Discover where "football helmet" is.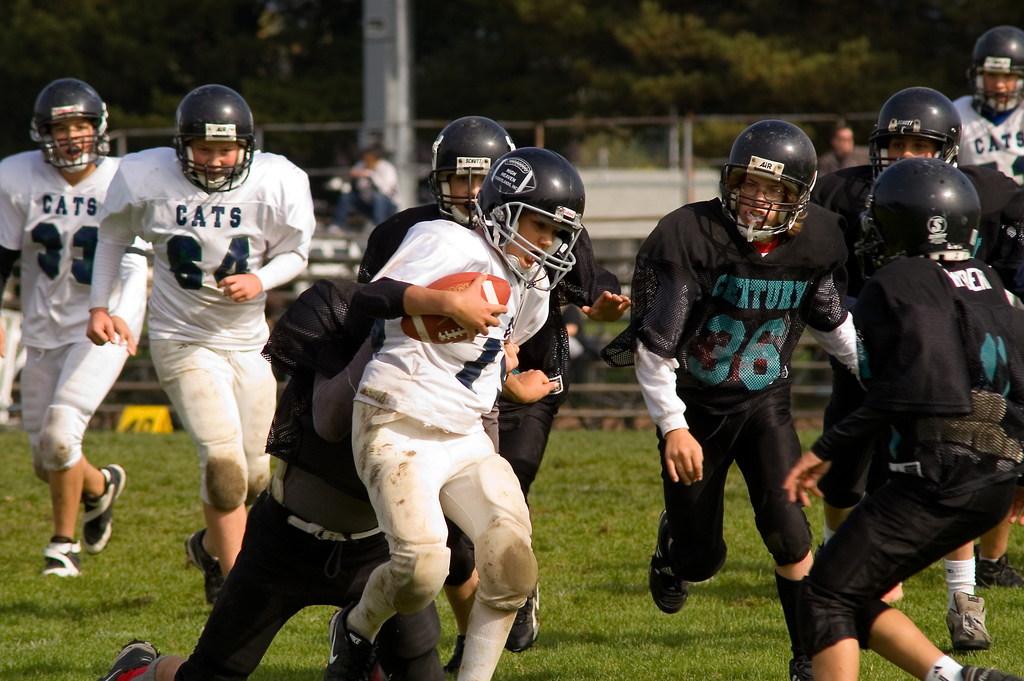
Discovered at bbox=(860, 159, 991, 274).
